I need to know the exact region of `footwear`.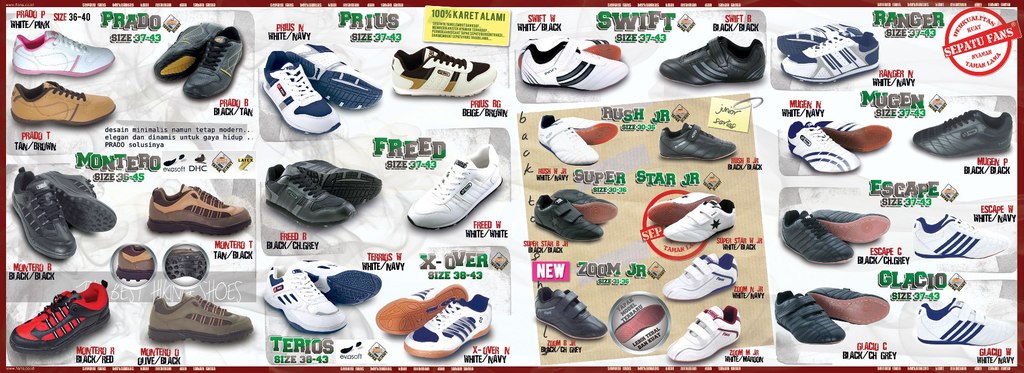
Region: x1=2 y1=285 x2=90 y2=360.
